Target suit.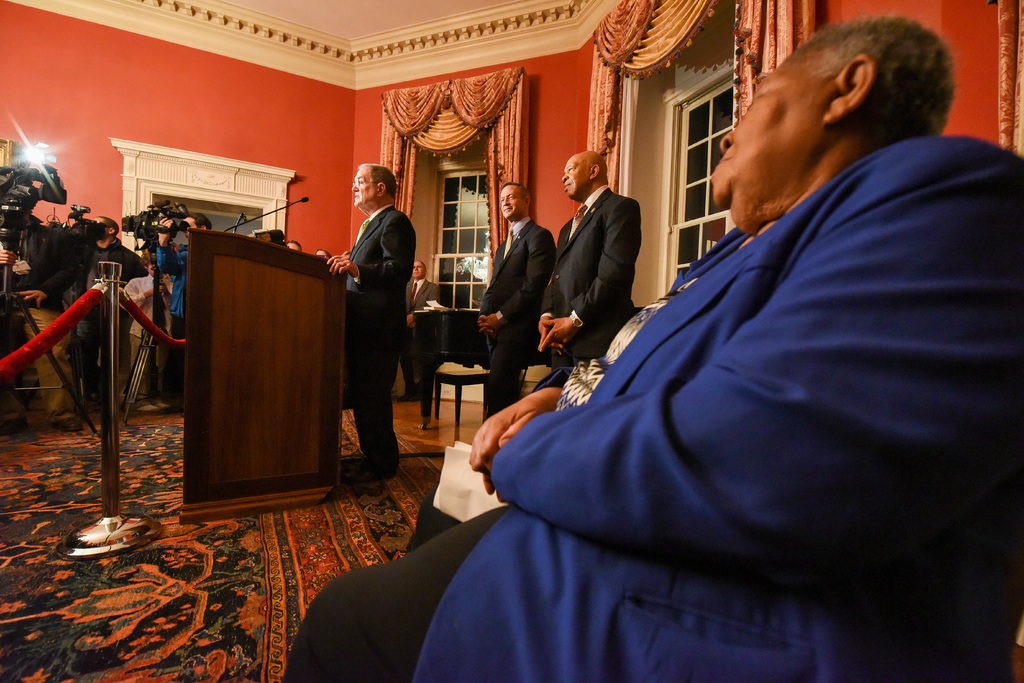
Target region: rect(401, 274, 440, 390).
